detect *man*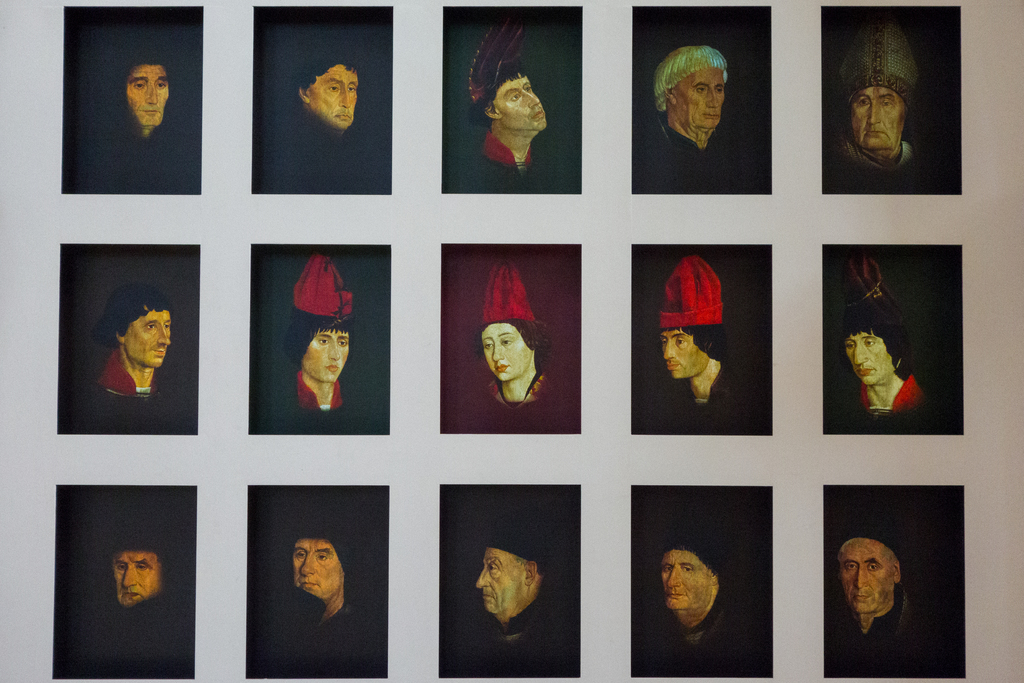
crop(650, 254, 762, 443)
